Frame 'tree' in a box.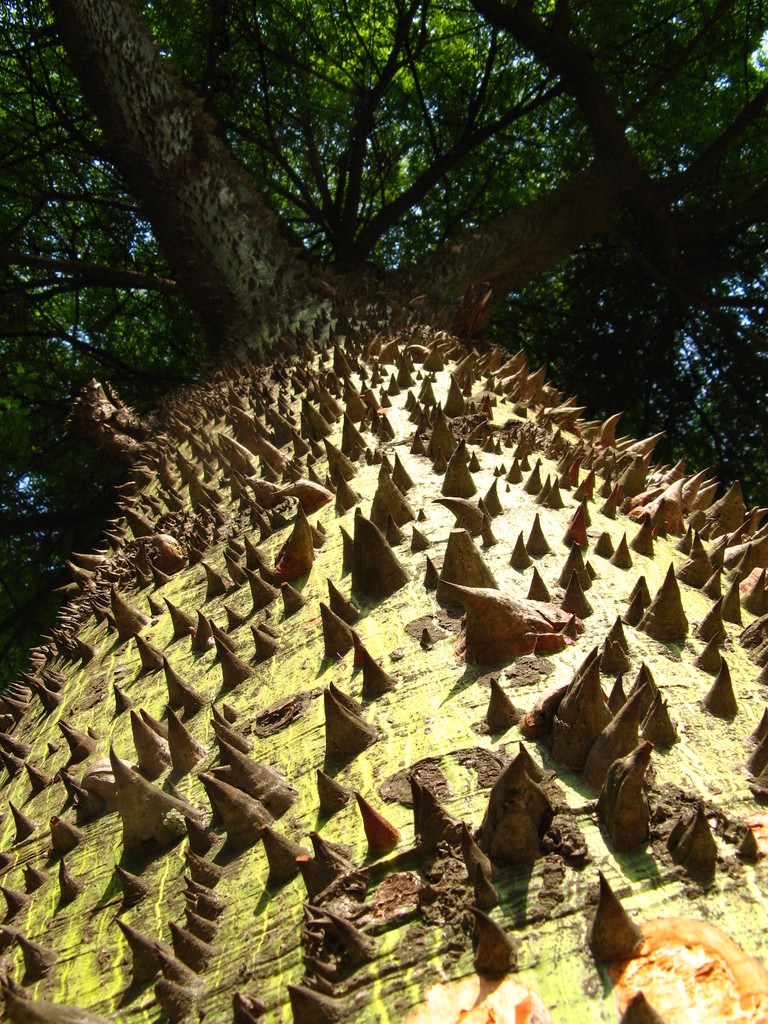
[1, 0, 767, 1023].
